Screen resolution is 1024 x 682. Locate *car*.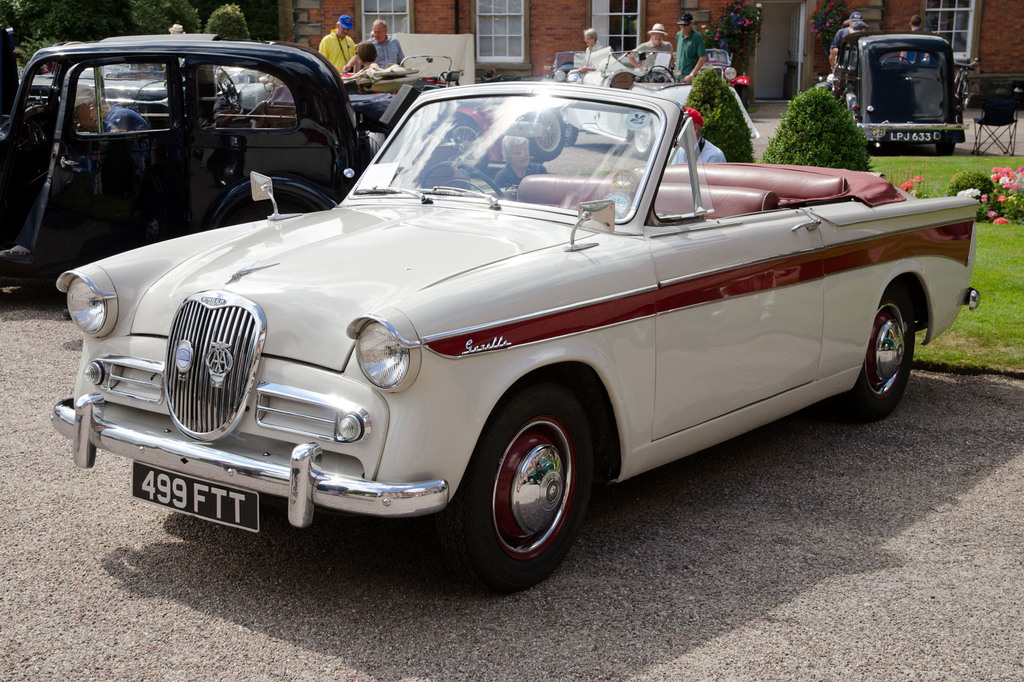
box=[0, 31, 370, 285].
